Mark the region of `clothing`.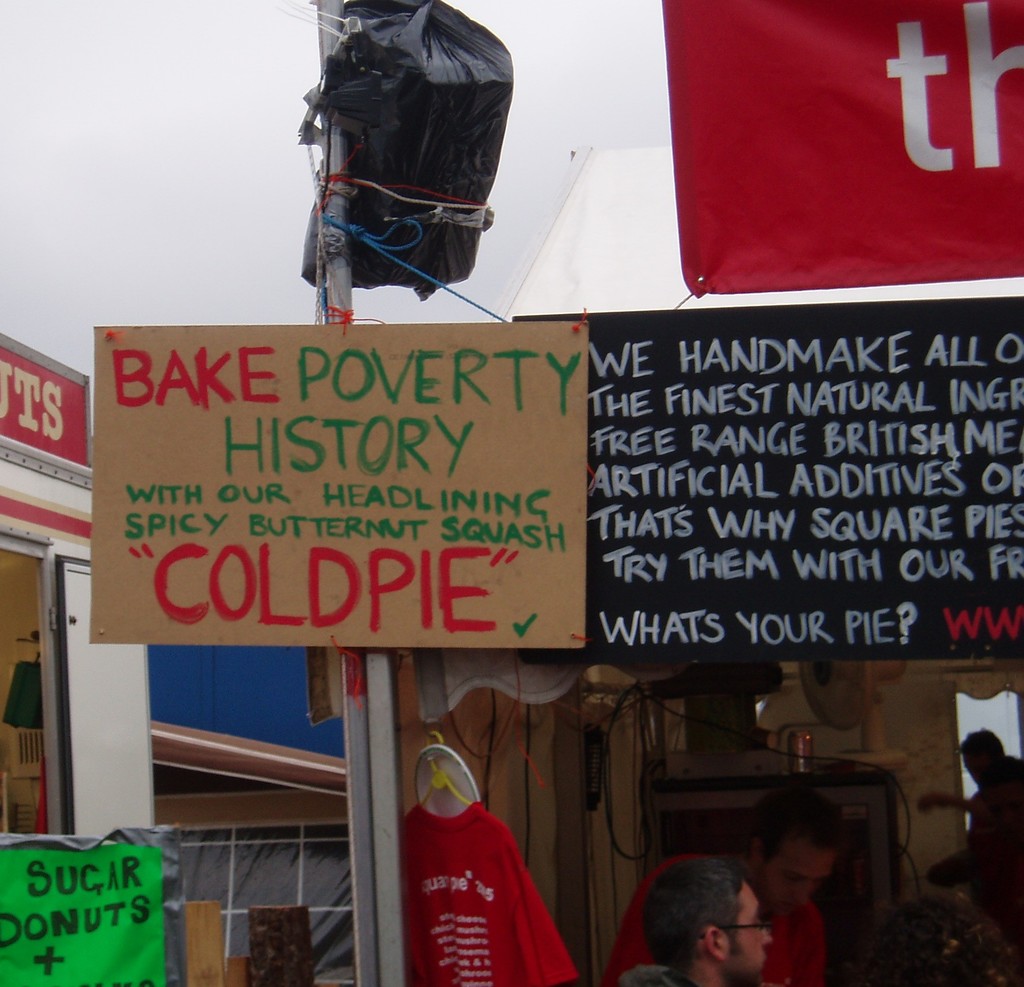
Region: 385, 762, 573, 979.
